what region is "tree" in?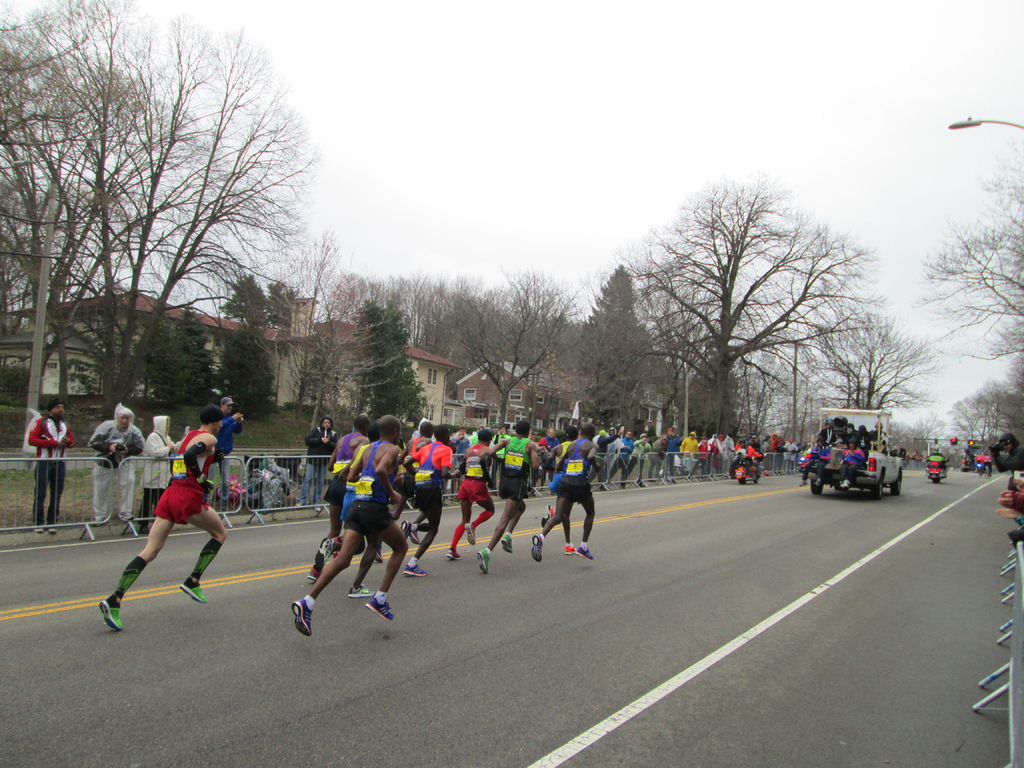
<box>333,267,431,451</box>.
